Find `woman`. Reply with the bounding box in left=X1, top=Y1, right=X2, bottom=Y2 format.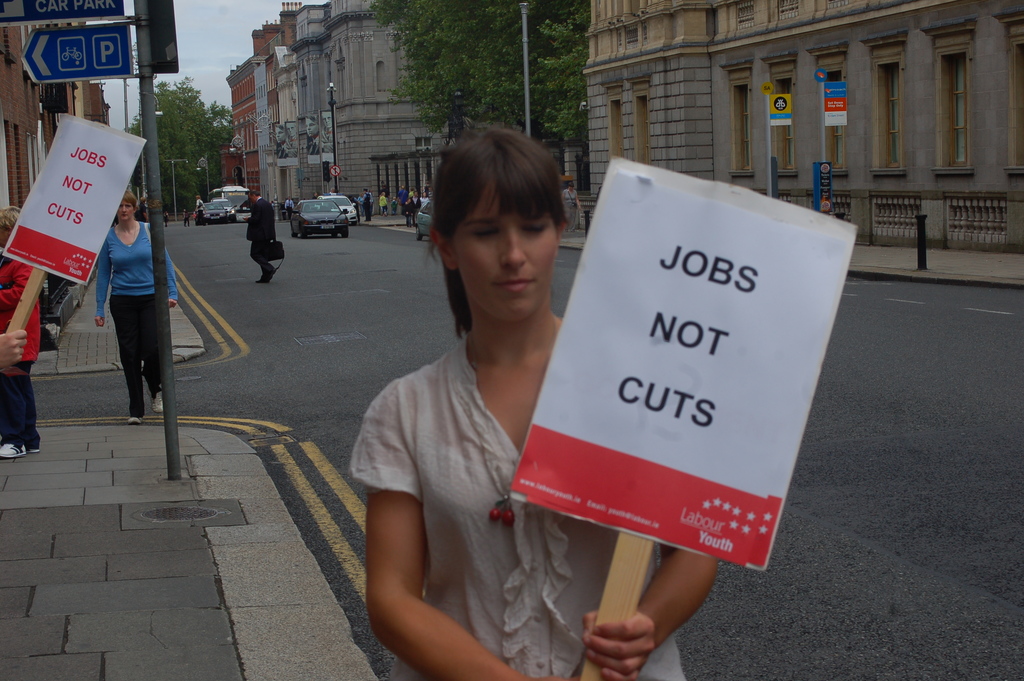
left=0, top=209, right=42, bottom=457.
